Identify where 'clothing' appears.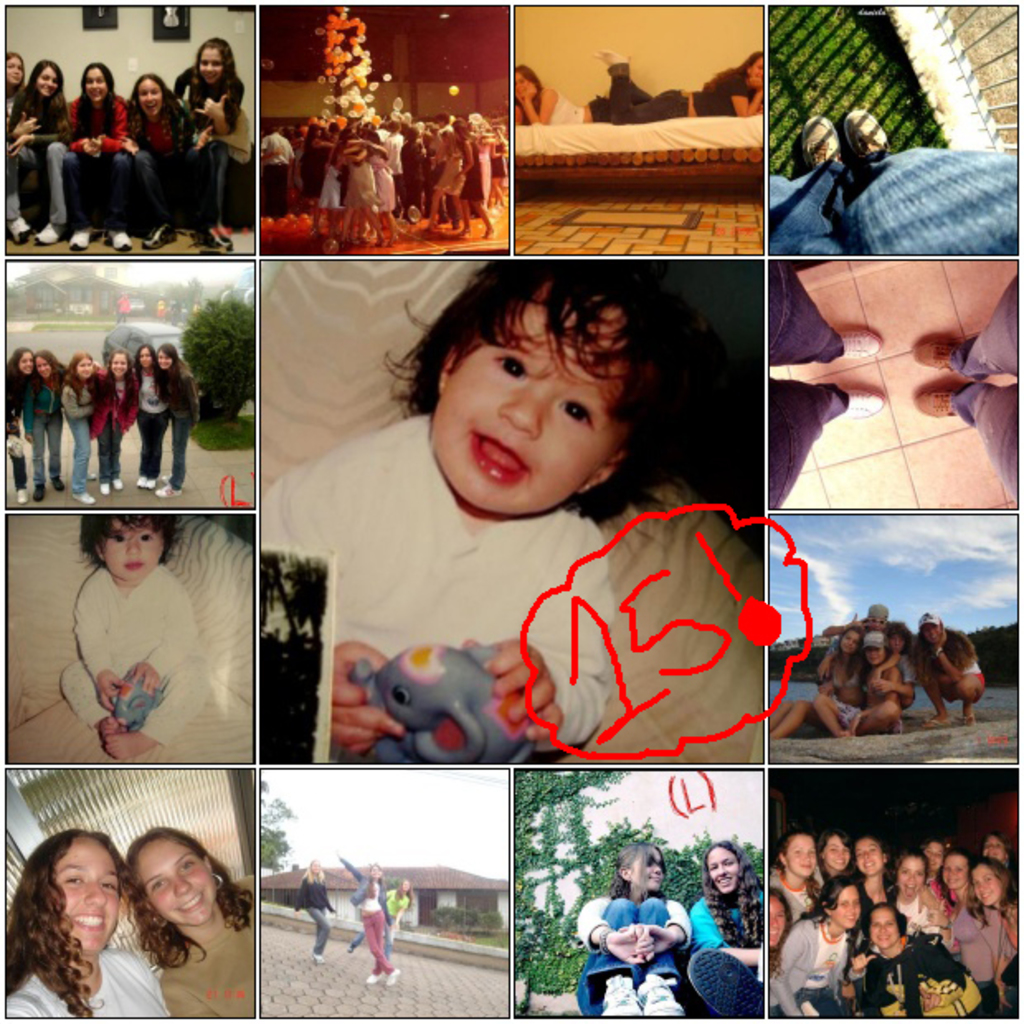
Appears at [x1=175, y1=68, x2=243, y2=231].
